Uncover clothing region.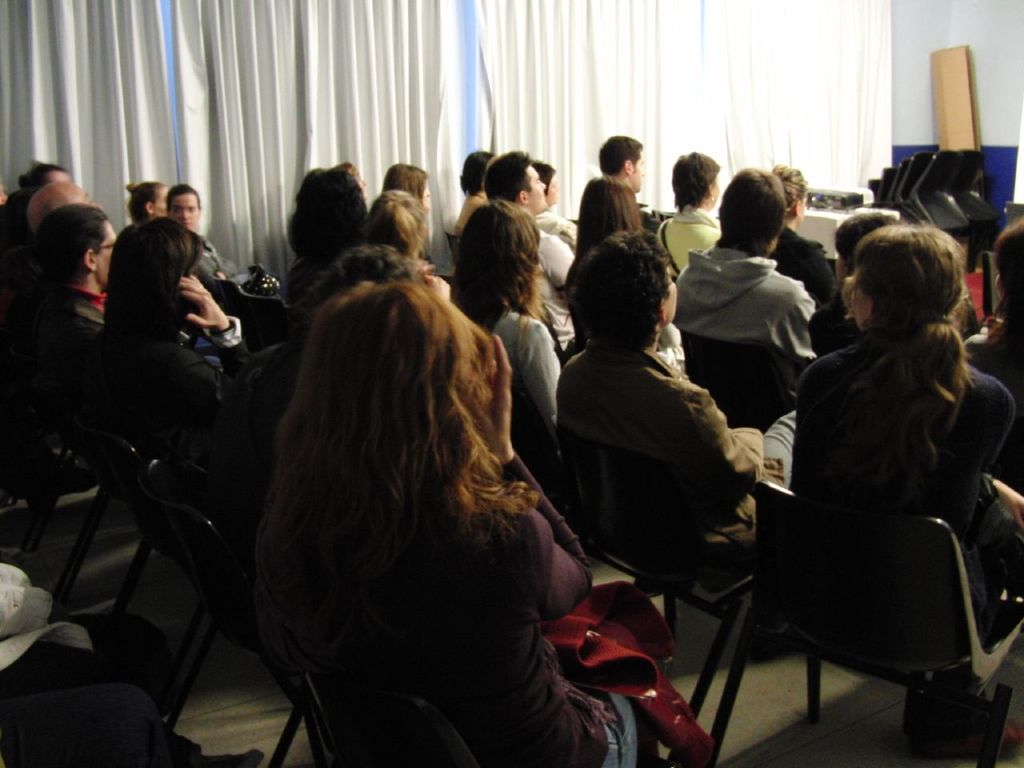
Uncovered: rect(678, 244, 820, 358).
